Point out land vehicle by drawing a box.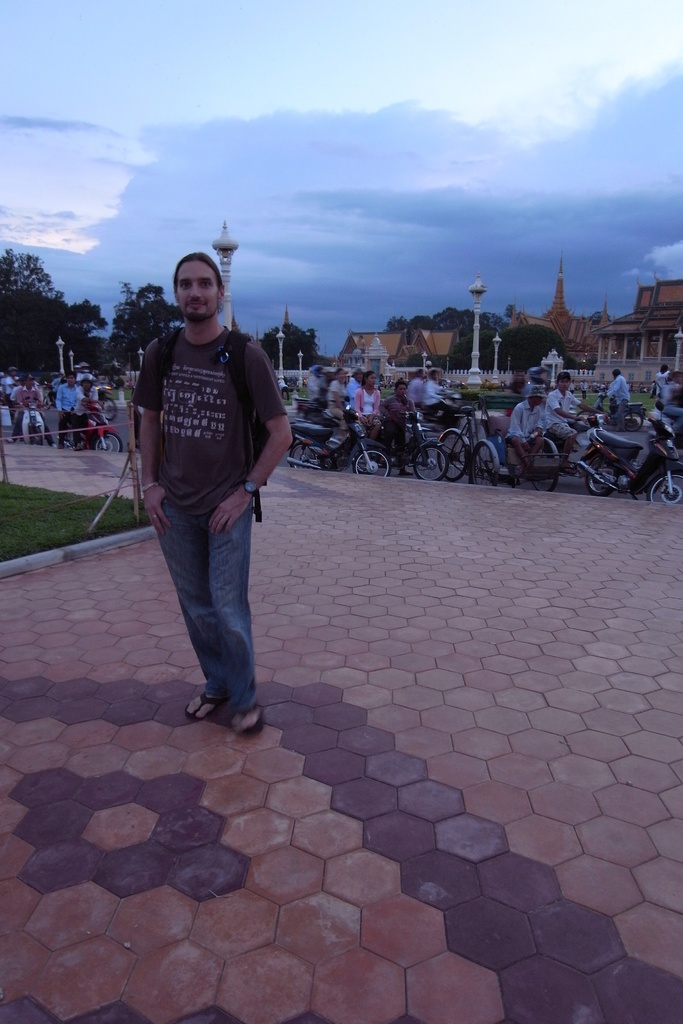
bbox=(588, 390, 648, 433).
